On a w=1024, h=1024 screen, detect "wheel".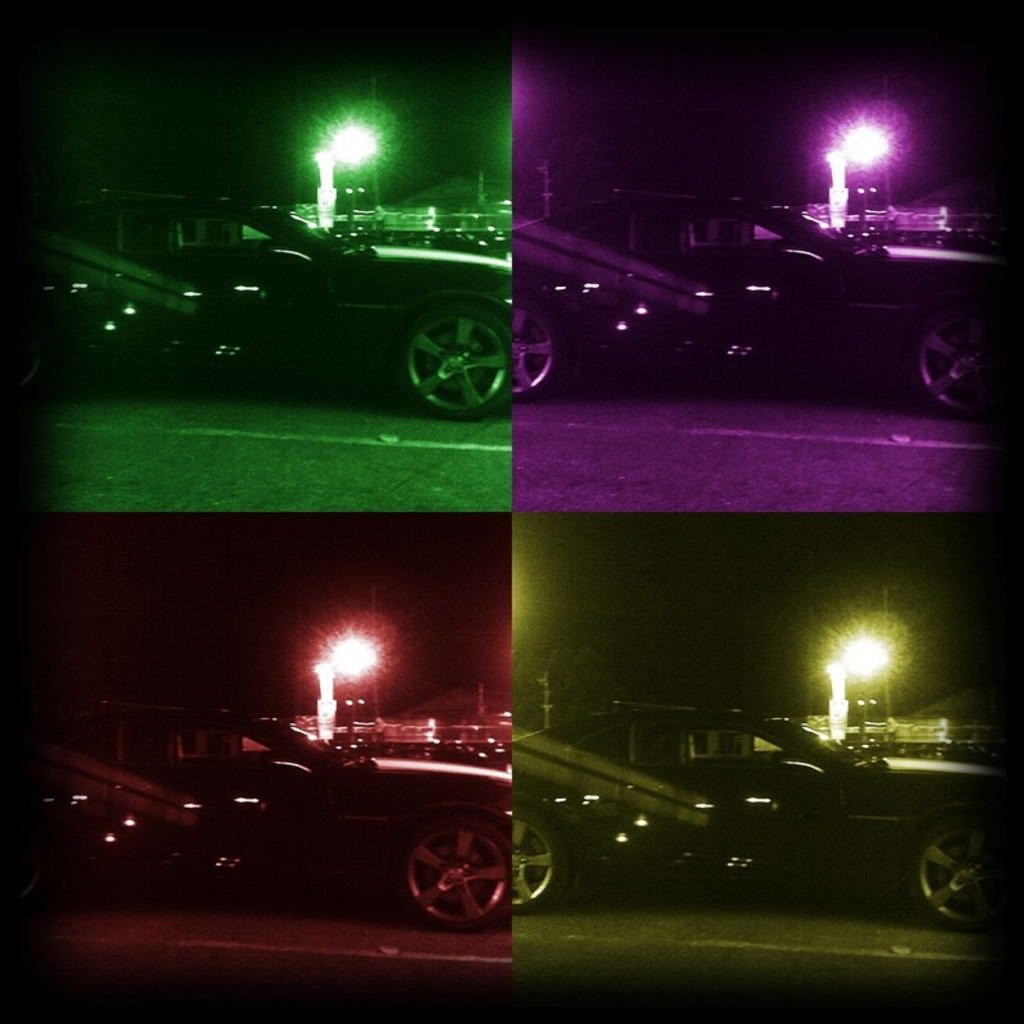
{"x1": 385, "y1": 815, "x2": 502, "y2": 927}.
